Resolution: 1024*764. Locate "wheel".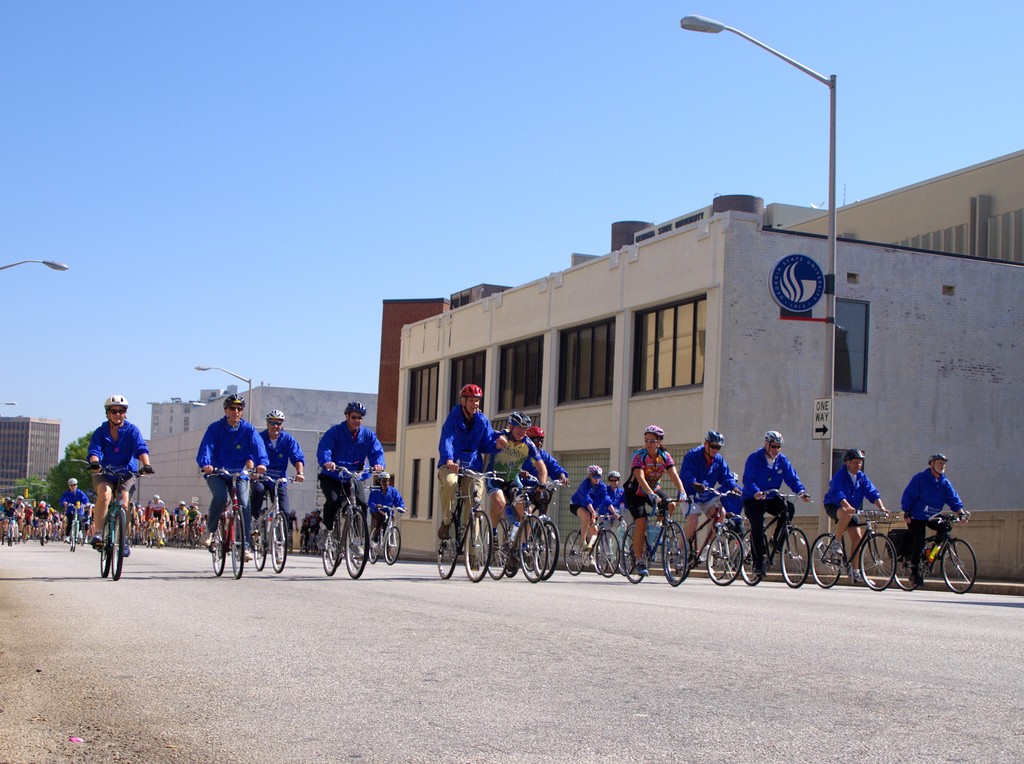
{"left": 617, "top": 536, "right": 635, "bottom": 571}.
